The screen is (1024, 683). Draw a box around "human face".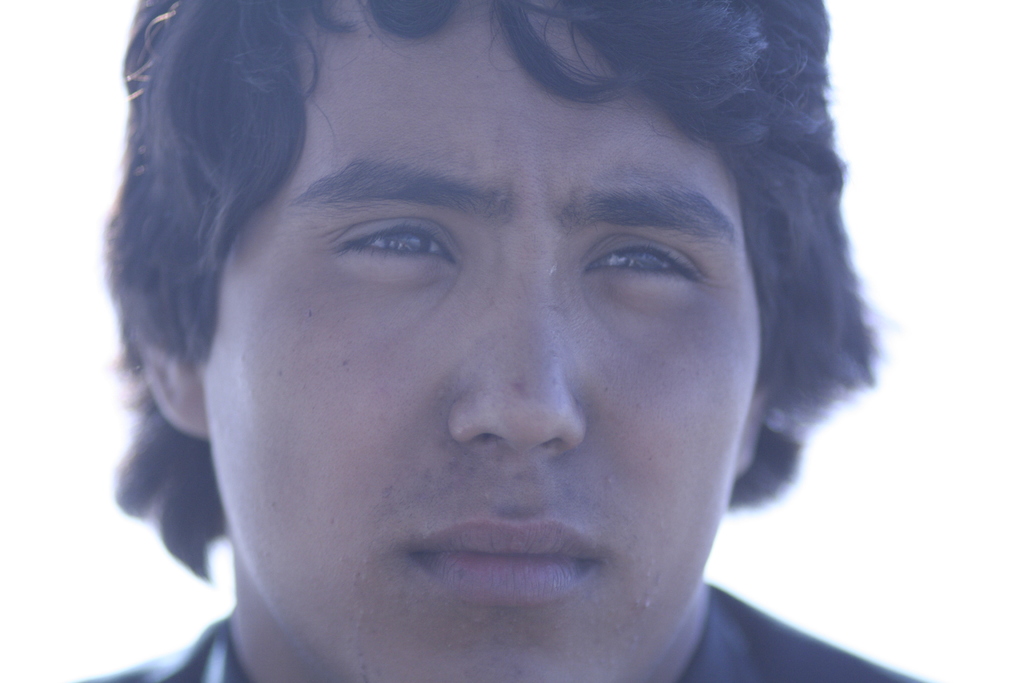
l=205, t=0, r=767, b=682.
